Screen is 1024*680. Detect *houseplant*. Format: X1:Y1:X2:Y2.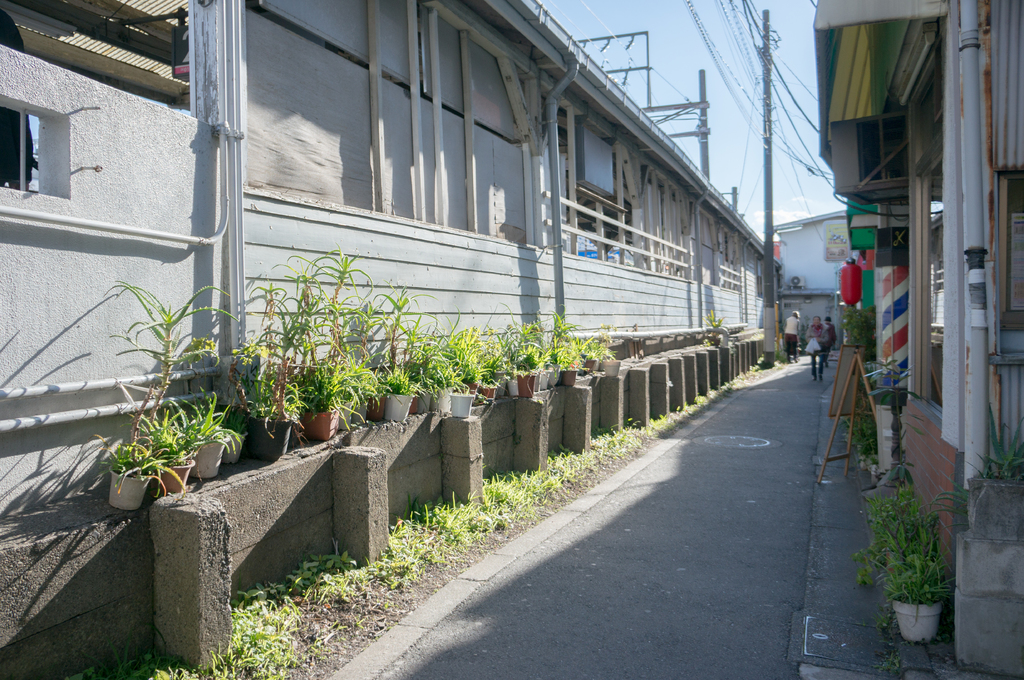
861:449:977:652.
